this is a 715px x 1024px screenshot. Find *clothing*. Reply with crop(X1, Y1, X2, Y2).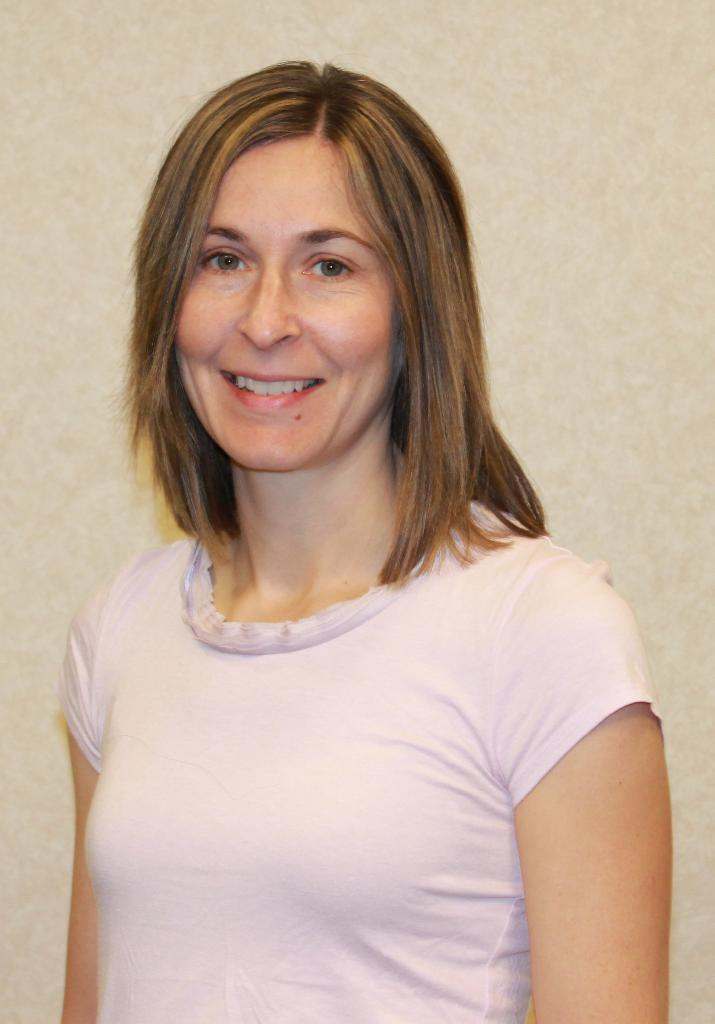
crop(51, 436, 669, 1023).
